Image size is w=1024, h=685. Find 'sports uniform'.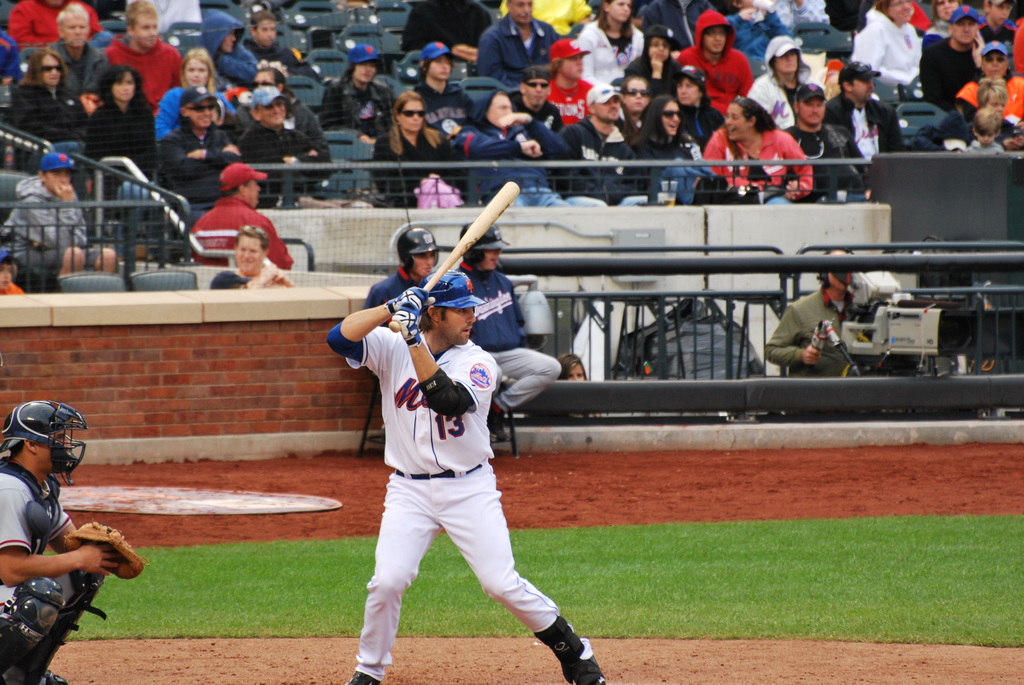
x1=317, y1=266, x2=612, y2=684.
